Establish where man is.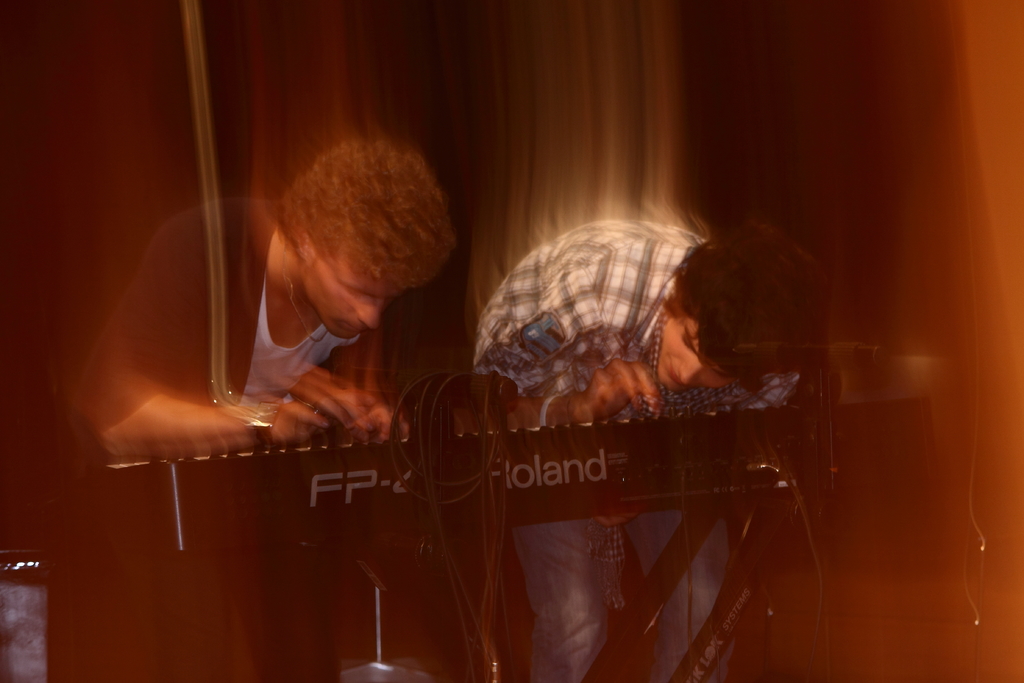
Established at Rect(73, 133, 455, 679).
